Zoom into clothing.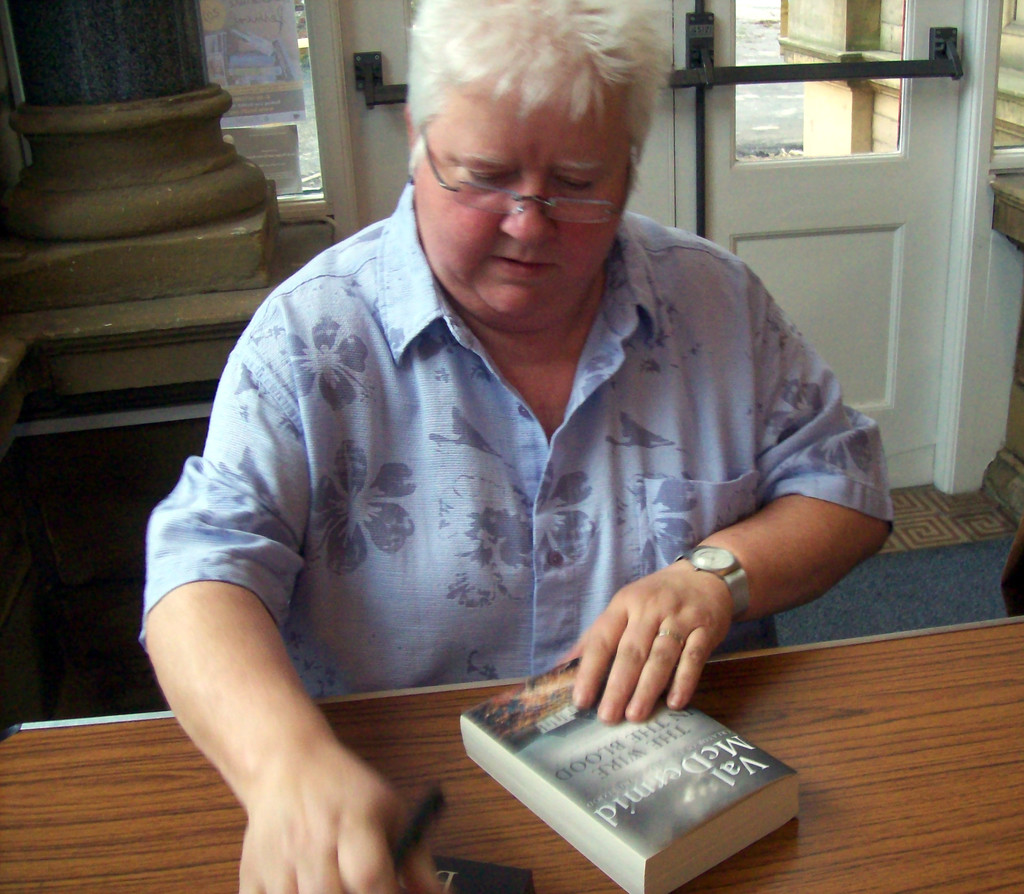
Zoom target: rect(147, 92, 879, 824).
